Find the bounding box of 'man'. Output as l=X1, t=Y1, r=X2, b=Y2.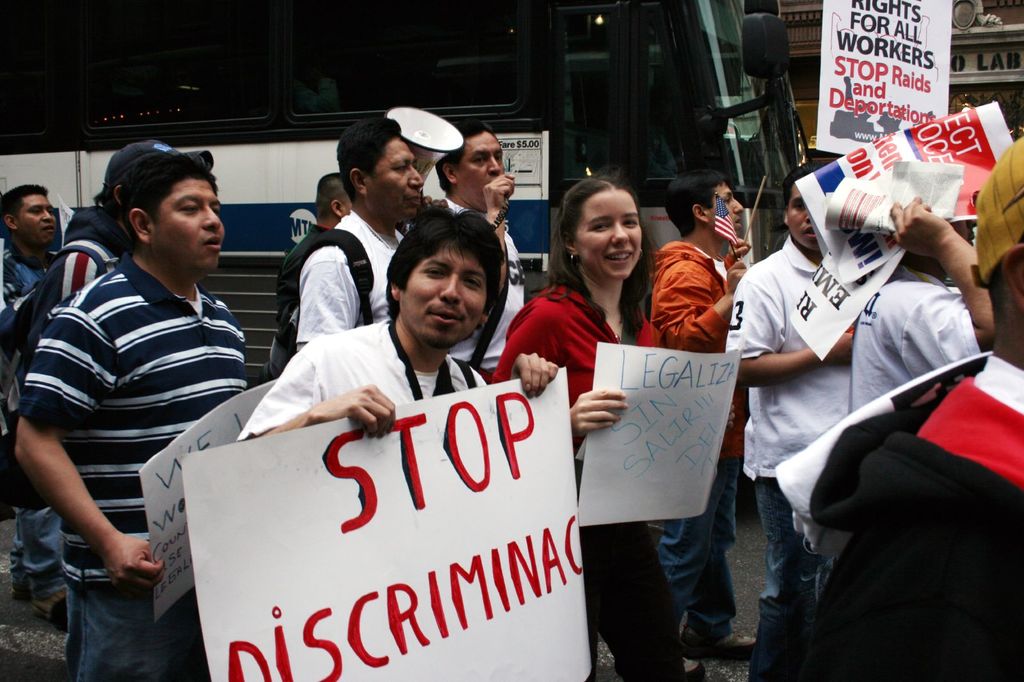
l=291, t=115, r=415, b=357.
